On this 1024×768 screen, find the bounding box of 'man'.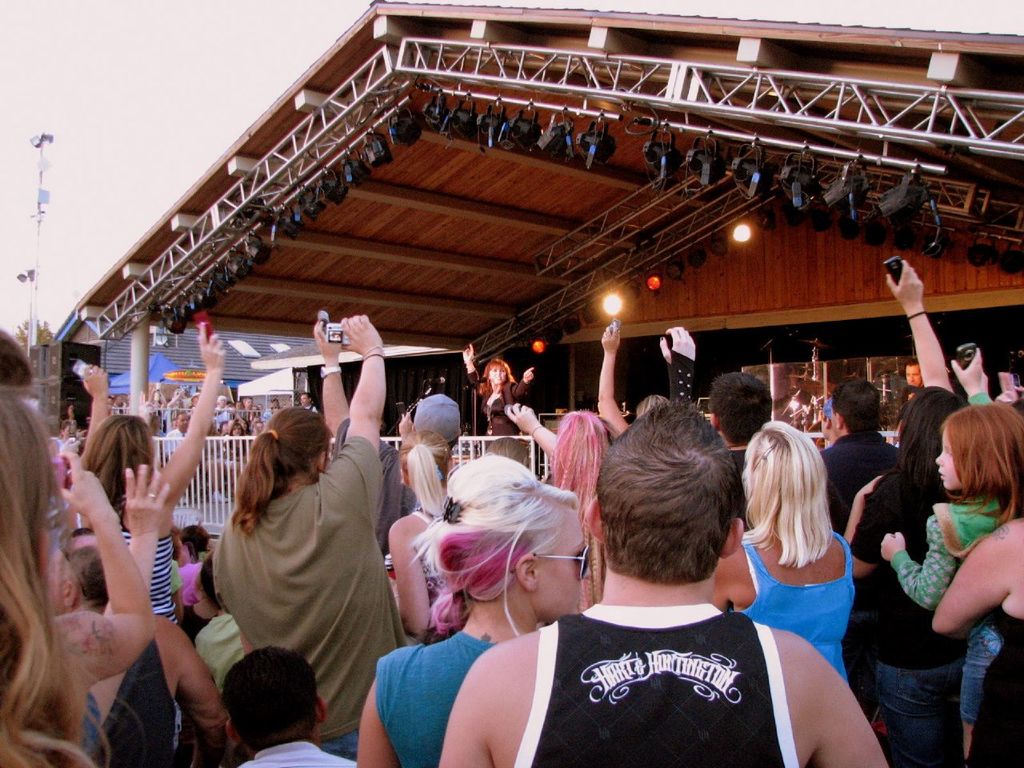
Bounding box: crop(486, 421, 850, 762).
